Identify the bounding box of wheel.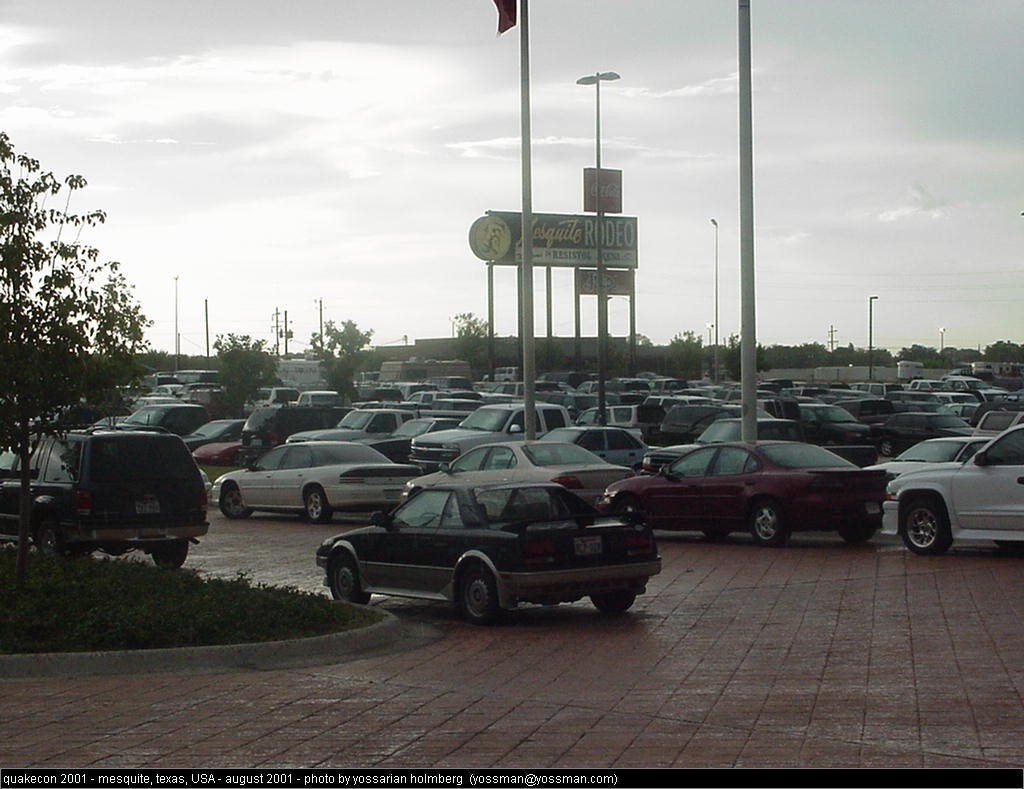
detection(464, 557, 505, 618).
